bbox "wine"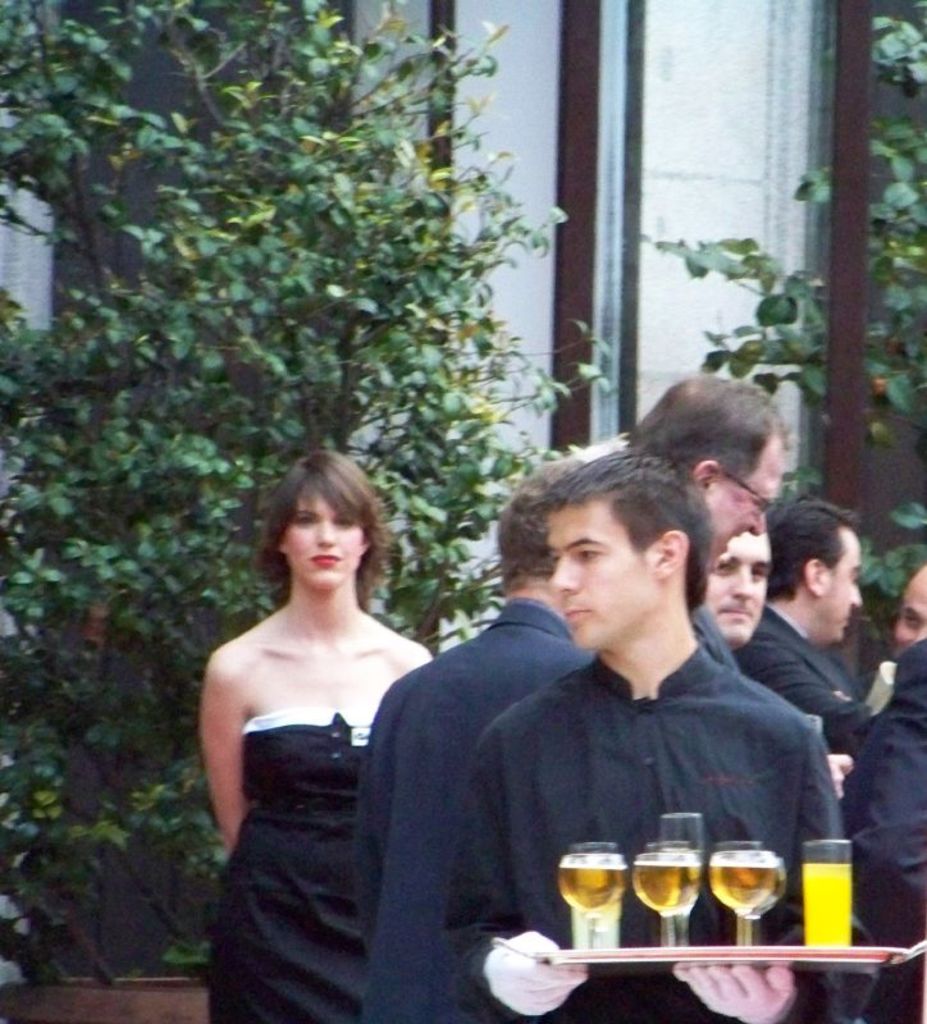
(749, 872, 785, 916)
